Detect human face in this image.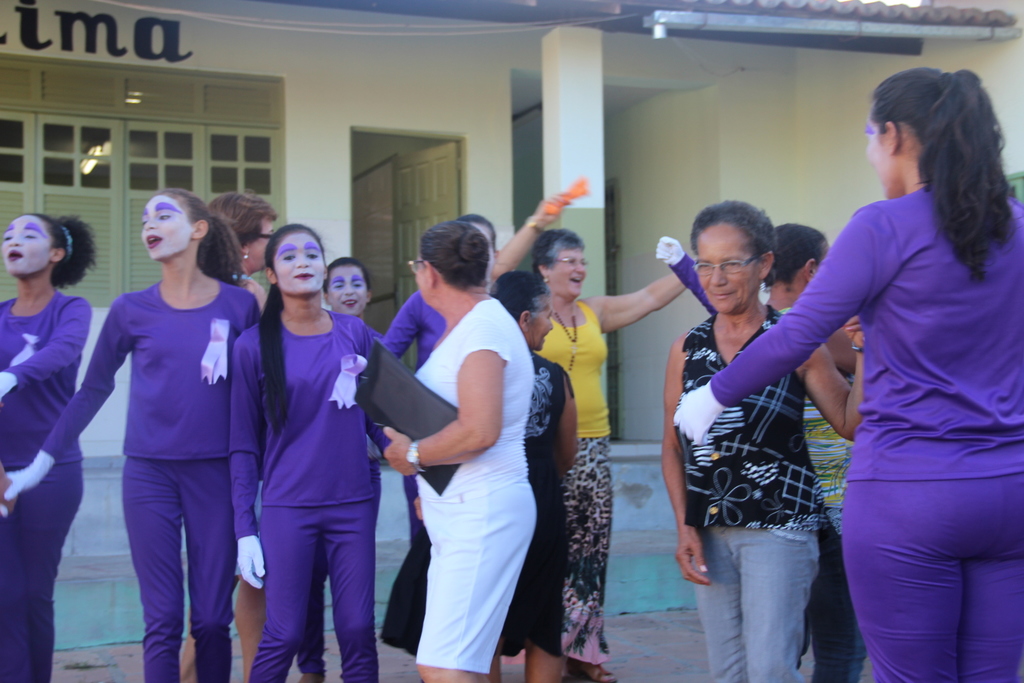
Detection: region(553, 249, 586, 294).
